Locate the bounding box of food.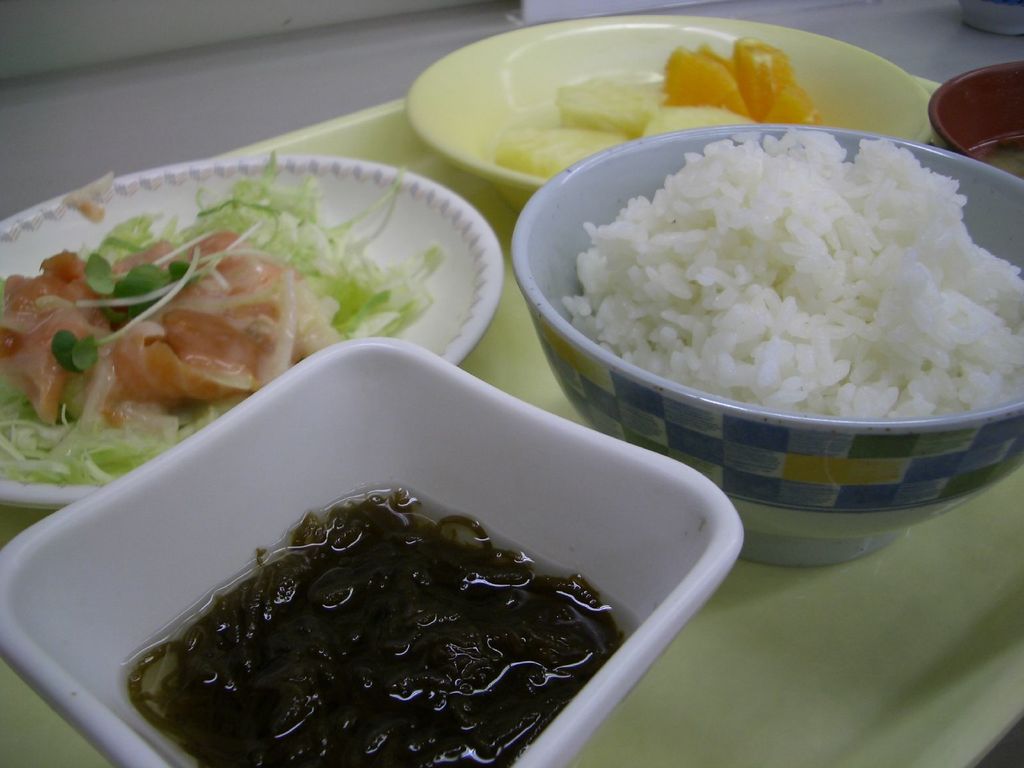
Bounding box: <region>497, 124, 622, 177</region>.
